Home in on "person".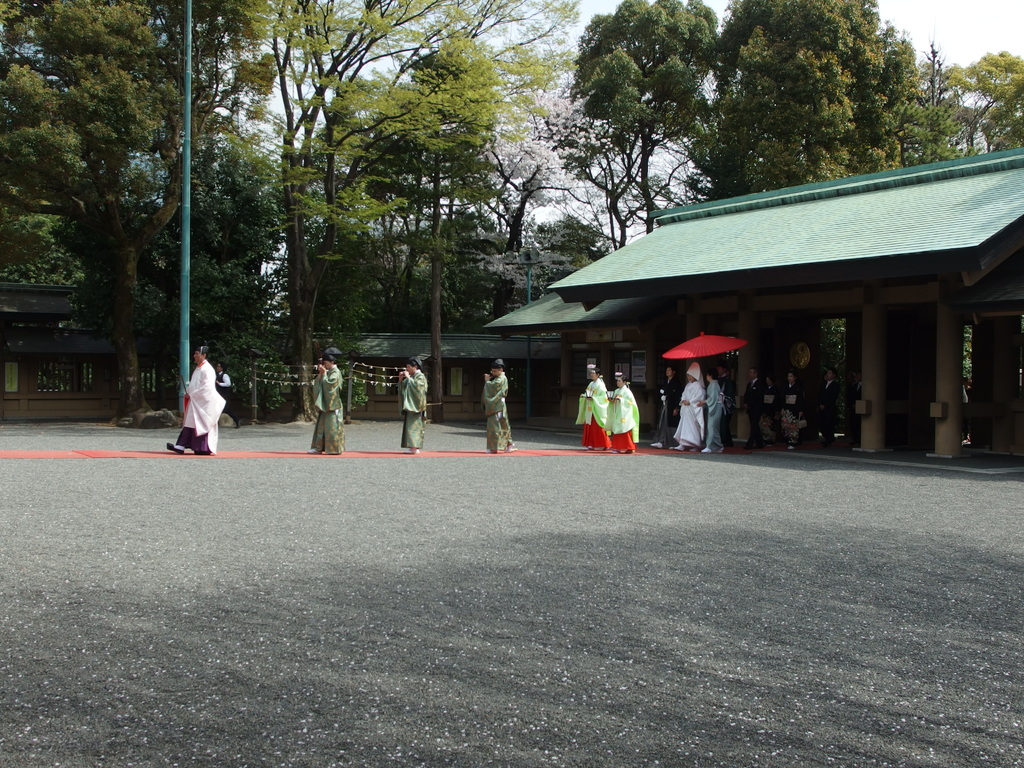
Homed in at (815,371,835,448).
